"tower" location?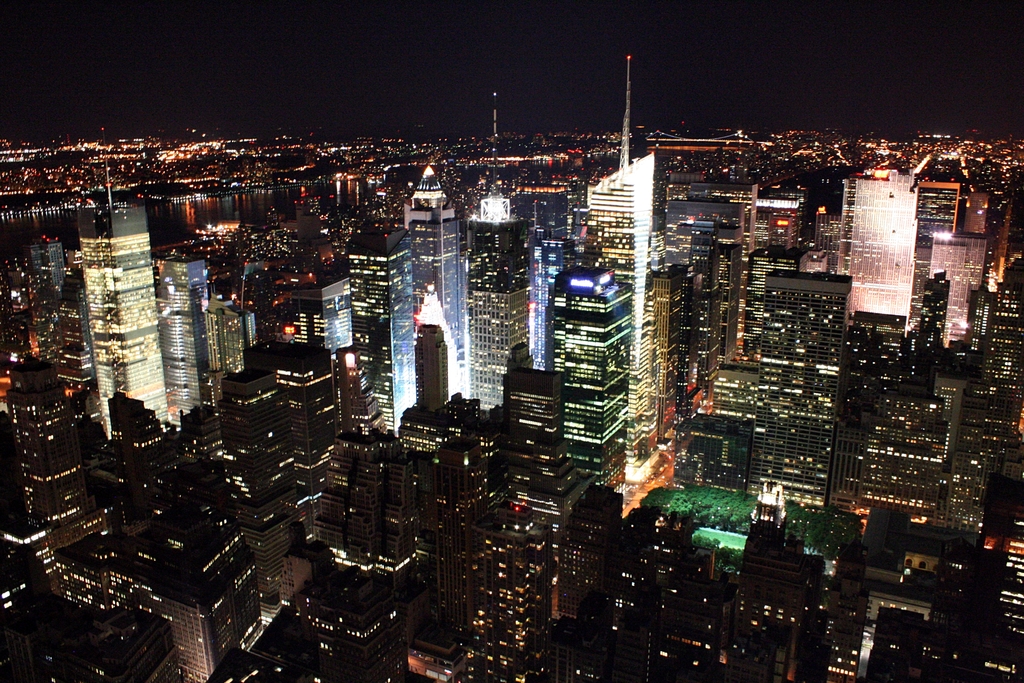
BBox(589, 150, 647, 289)
